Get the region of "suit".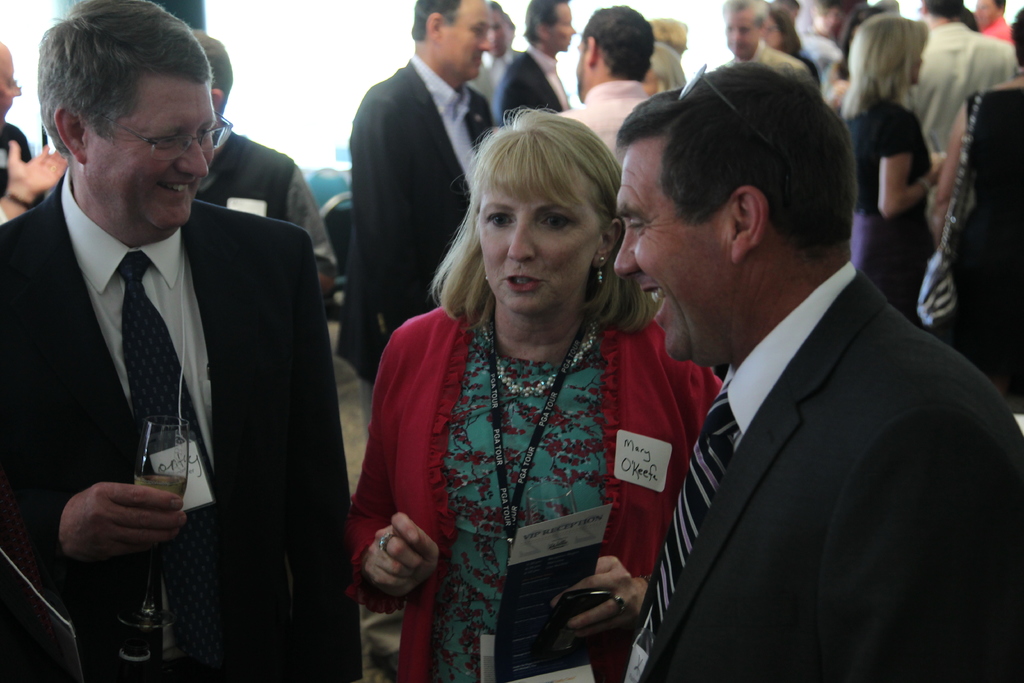
<region>474, 46, 524, 113</region>.
